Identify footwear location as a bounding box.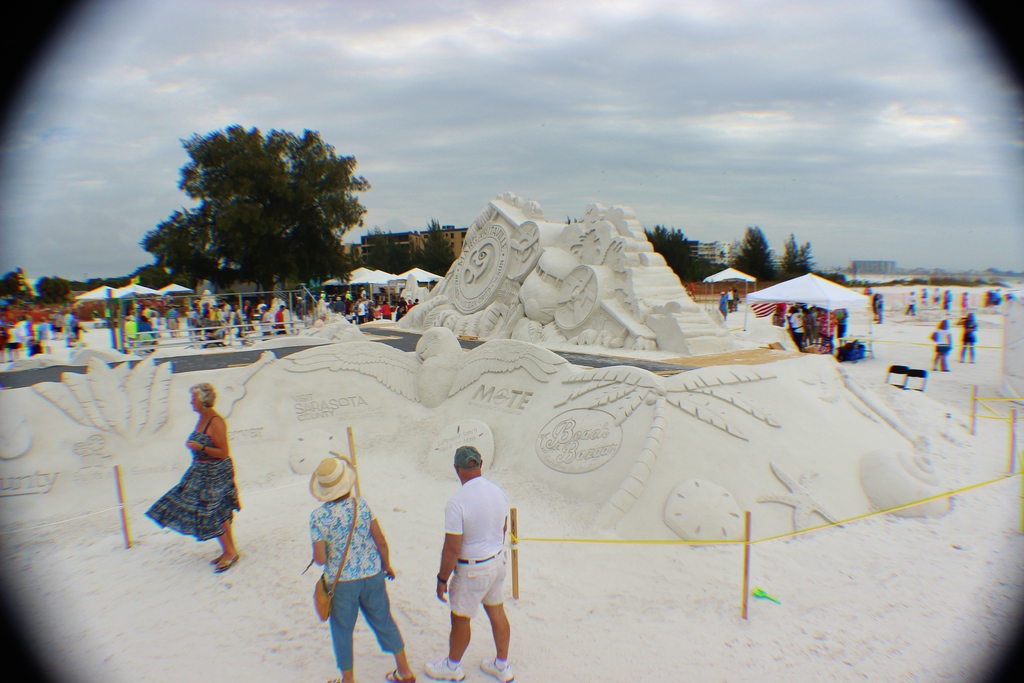
bbox=(415, 658, 464, 680).
